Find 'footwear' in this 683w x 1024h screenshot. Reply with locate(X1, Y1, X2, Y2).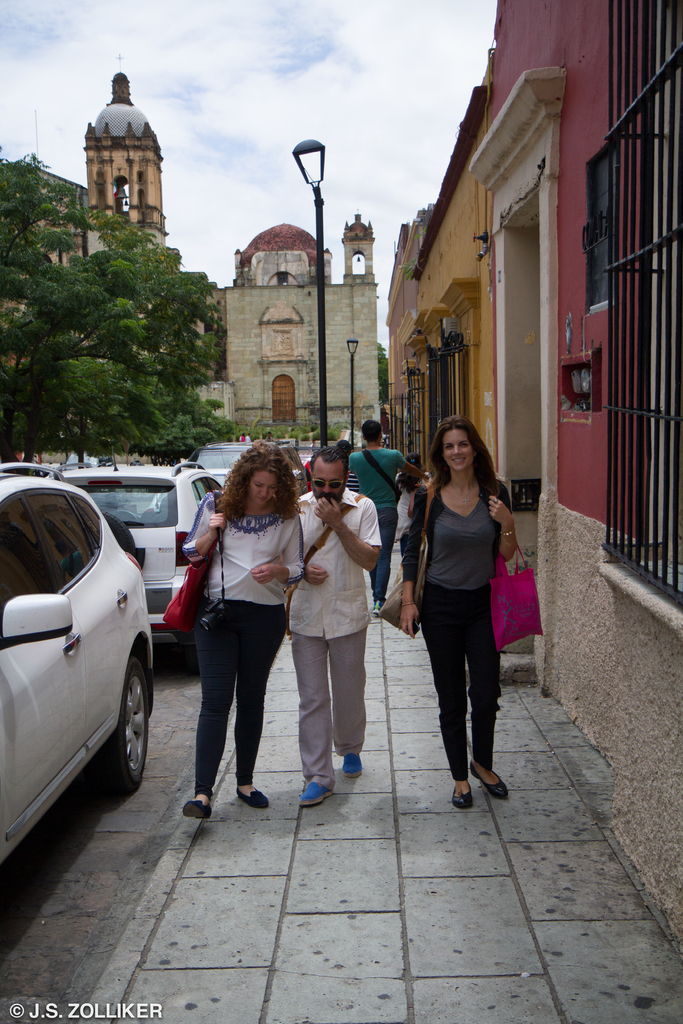
locate(186, 801, 210, 822).
